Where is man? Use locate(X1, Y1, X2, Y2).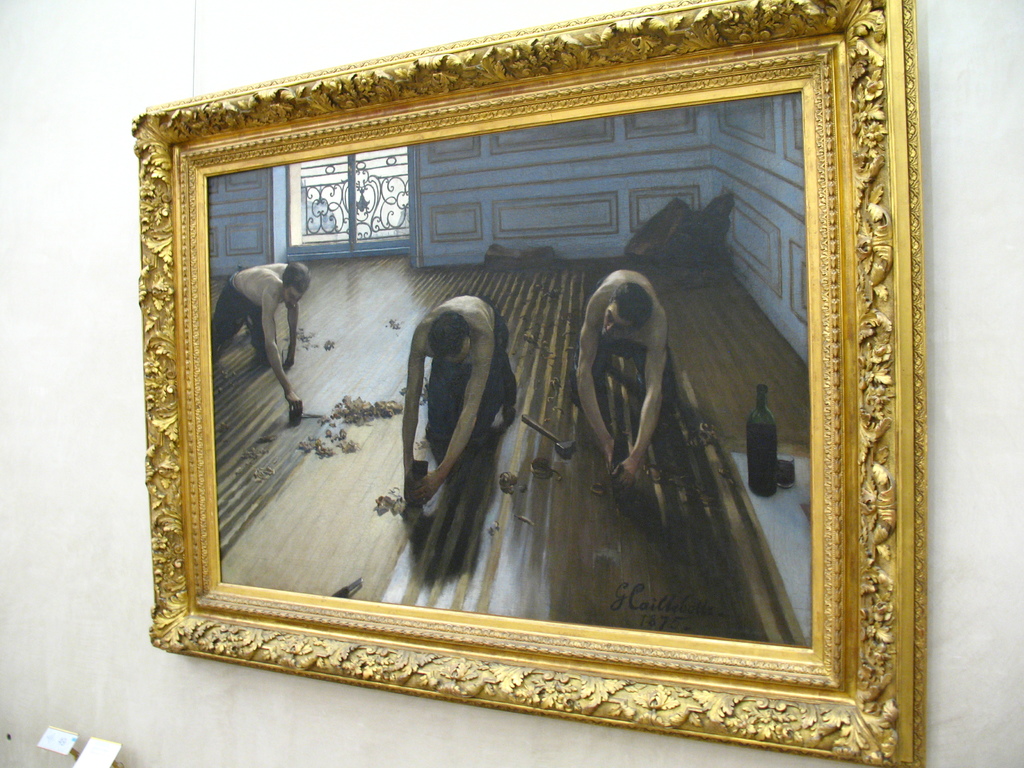
locate(207, 260, 301, 423).
